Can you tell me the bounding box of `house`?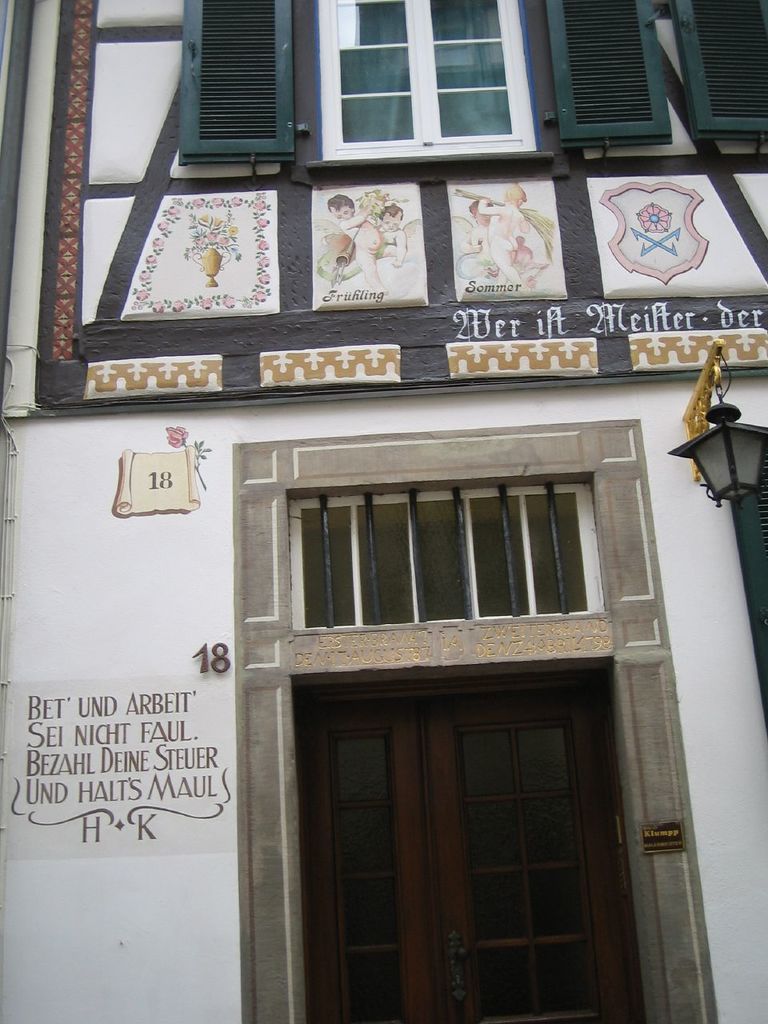
crop(0, 0, 767, 1023).
